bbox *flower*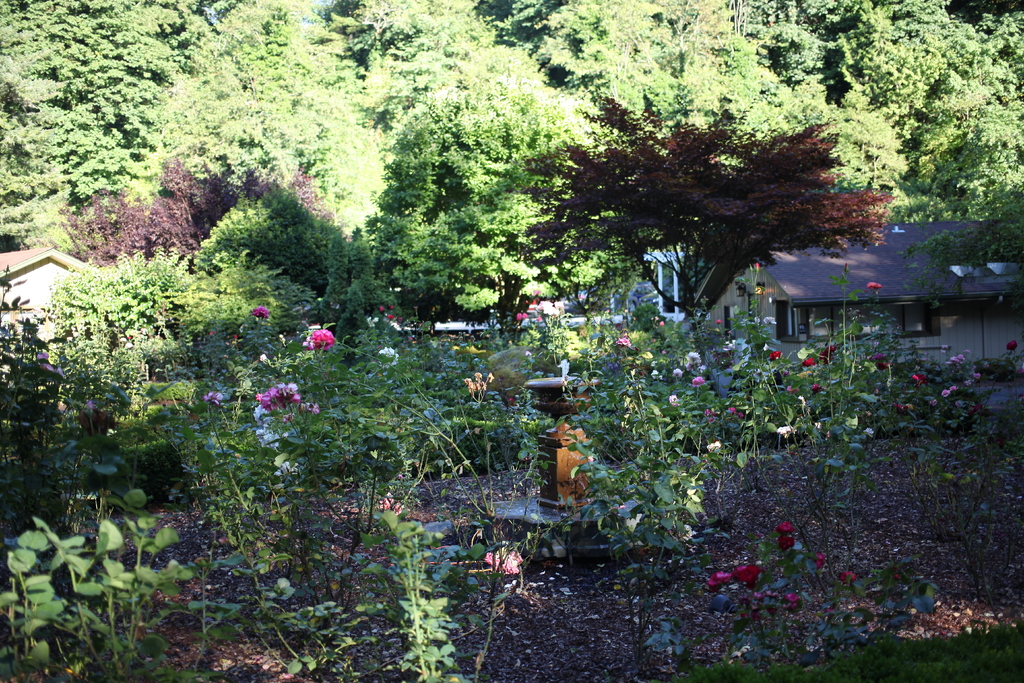
bbox=(733, 566, 764, 579)
